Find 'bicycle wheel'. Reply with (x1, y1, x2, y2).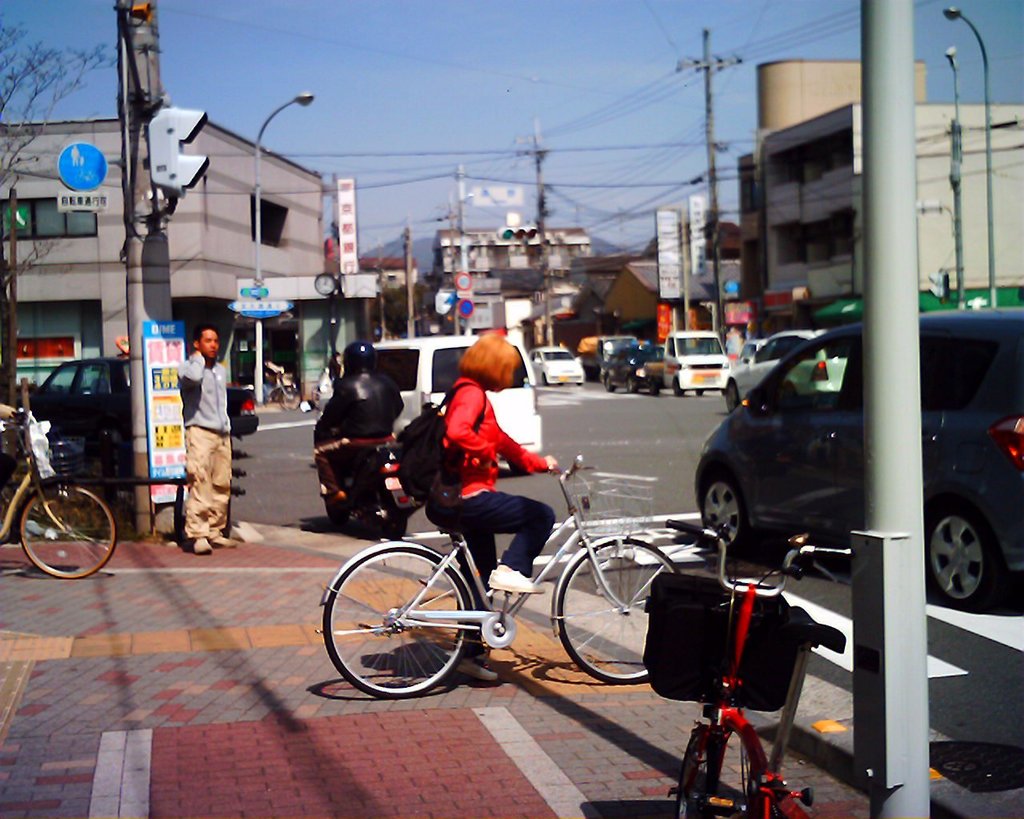
(550, 532, 681, 686).
